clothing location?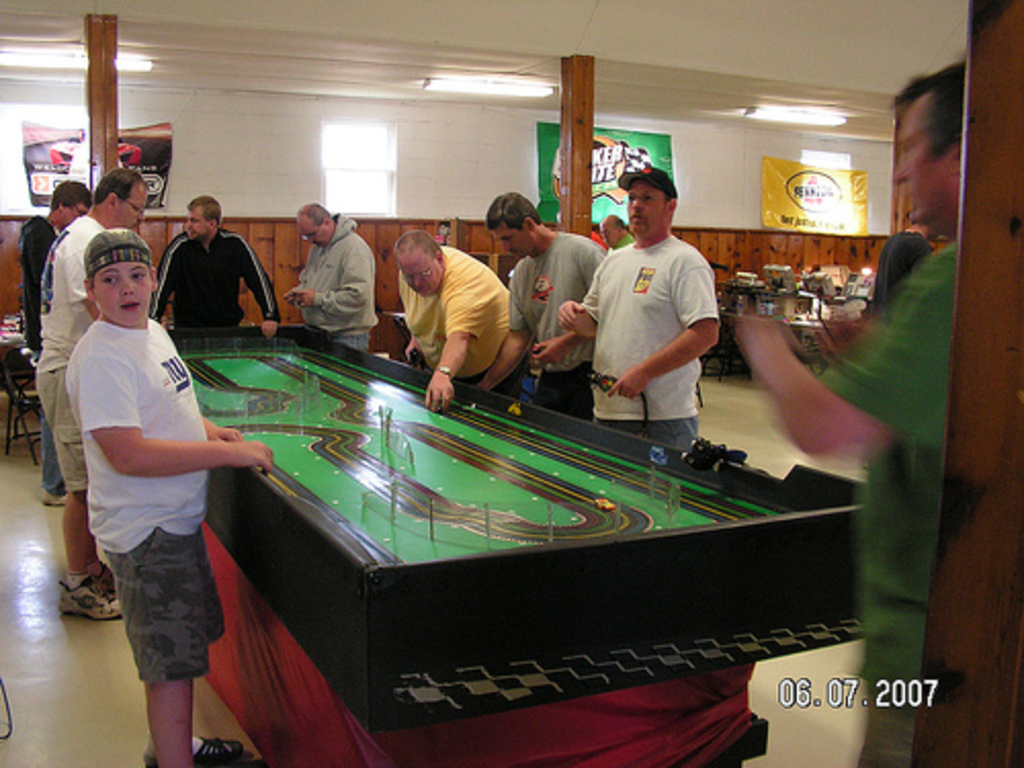
854 684 922 766
